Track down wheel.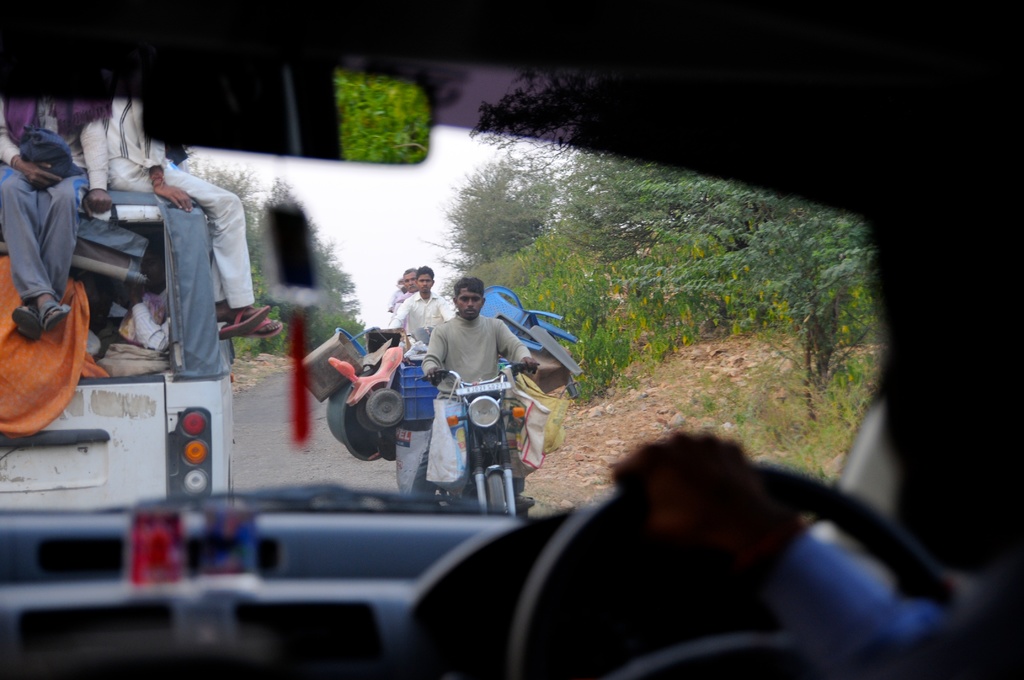
Tracked to Rect(511, 498, 961, 679).
